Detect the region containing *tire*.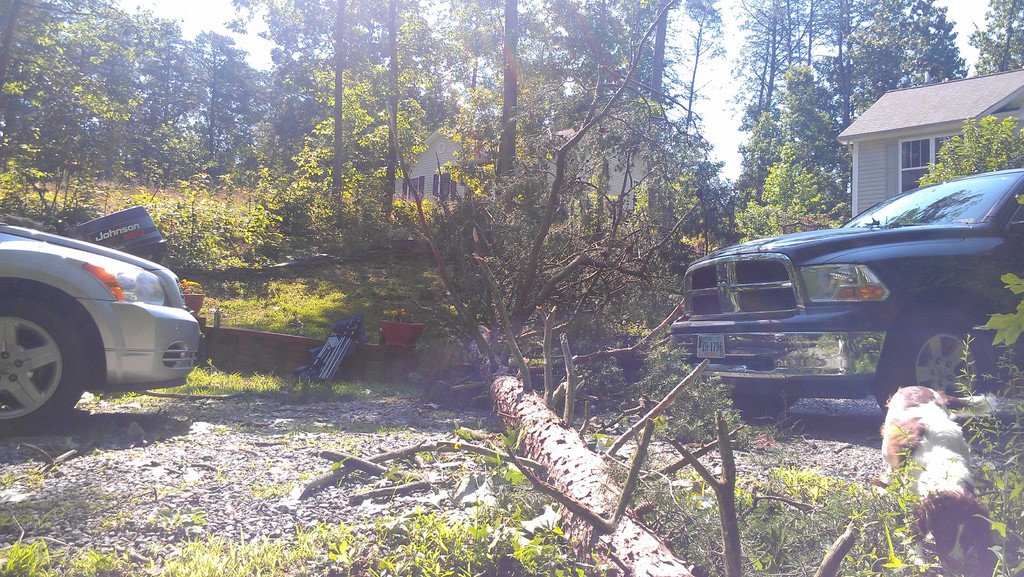
bbox=[728, 394, 801, 424].
